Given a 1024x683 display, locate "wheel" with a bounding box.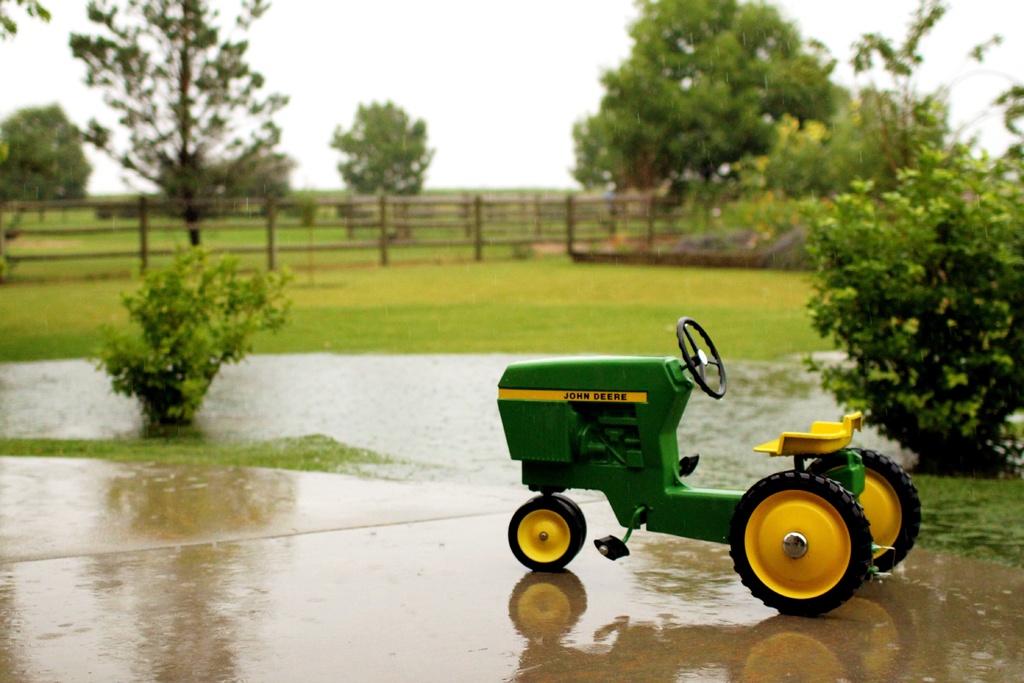
Located: [x1=509, y1=488, x2=587, y2=566].
